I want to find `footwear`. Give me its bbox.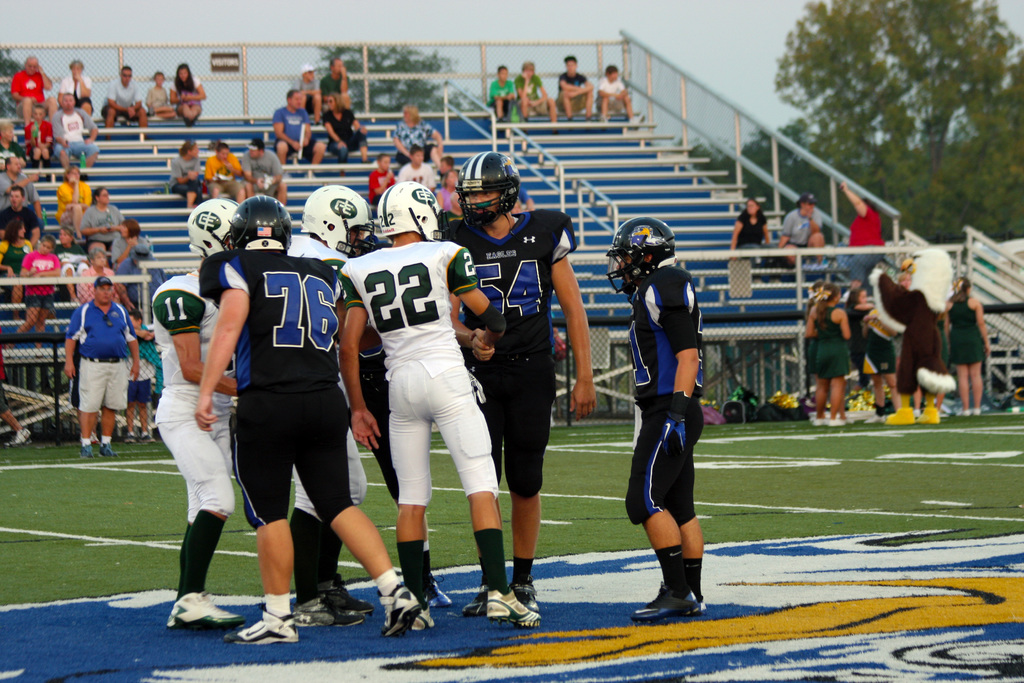
BBox(368, 578, 419, 644).
